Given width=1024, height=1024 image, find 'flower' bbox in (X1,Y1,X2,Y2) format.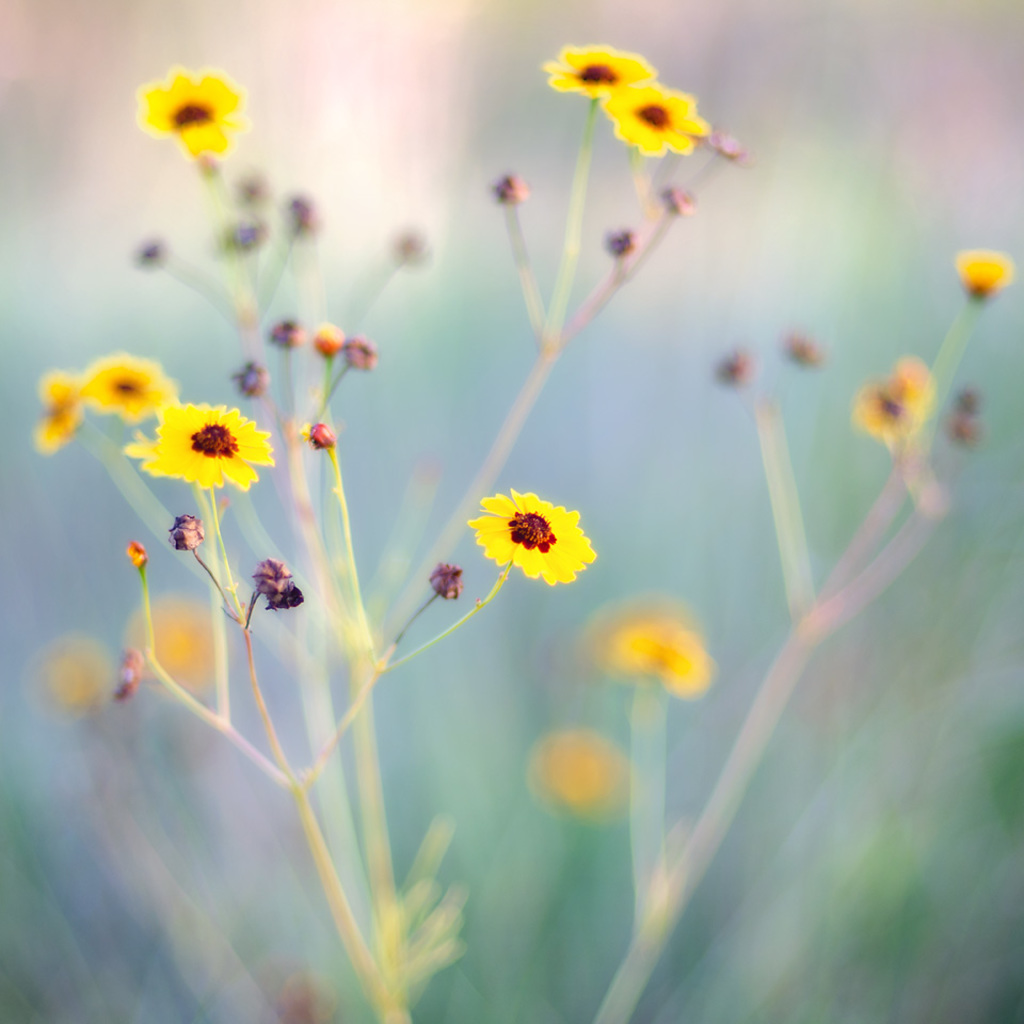
(462,474,601,586).
